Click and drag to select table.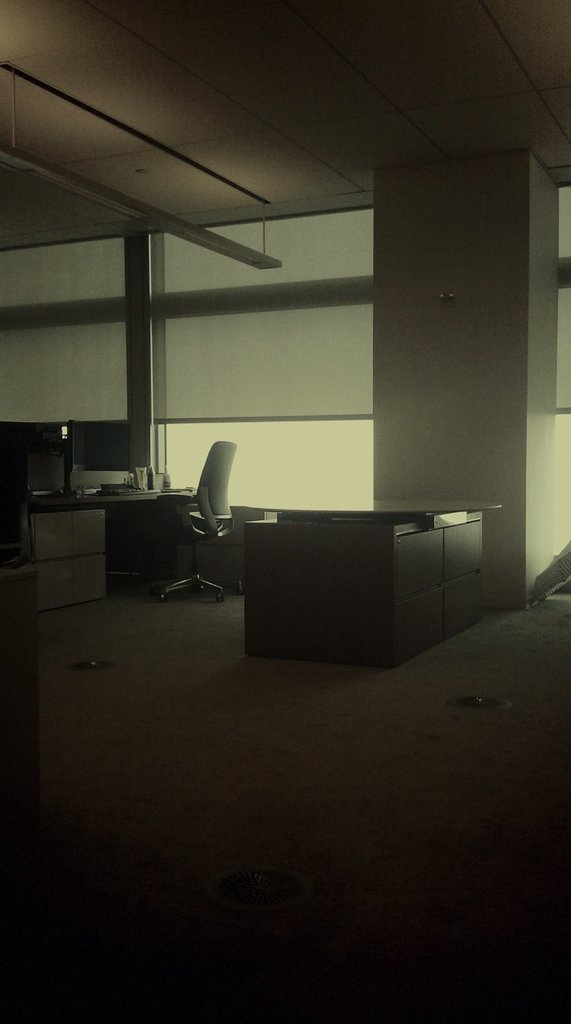
Selection: region(24, 484, 197, 612).
